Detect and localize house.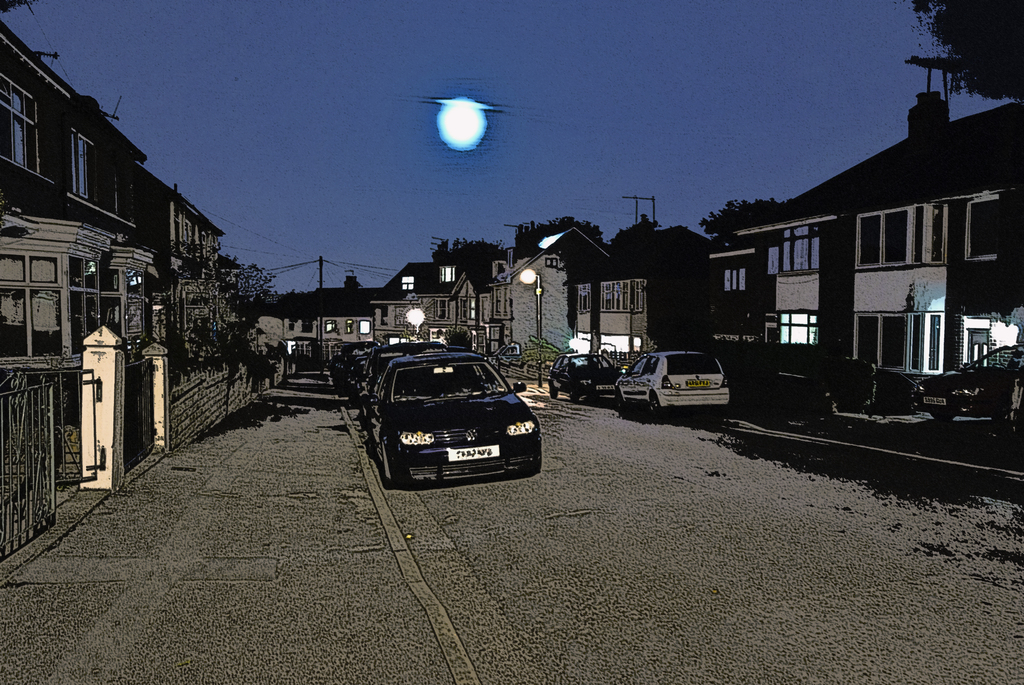
Localized at detection(833, 143, 922, 362).
